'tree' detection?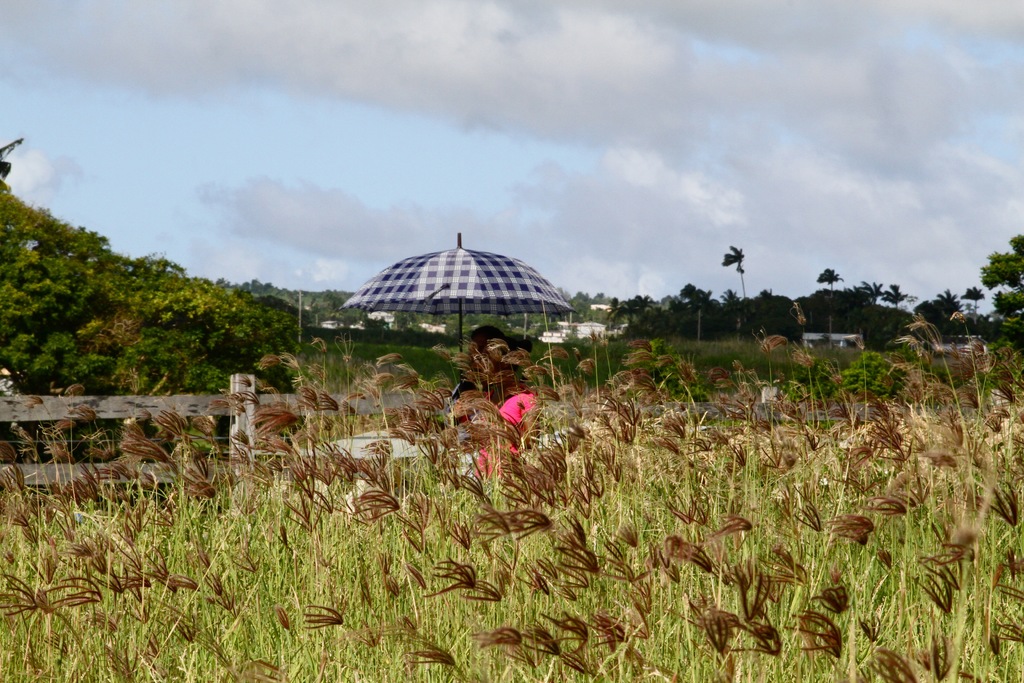
<region>719, 238, 745, 303</region>
